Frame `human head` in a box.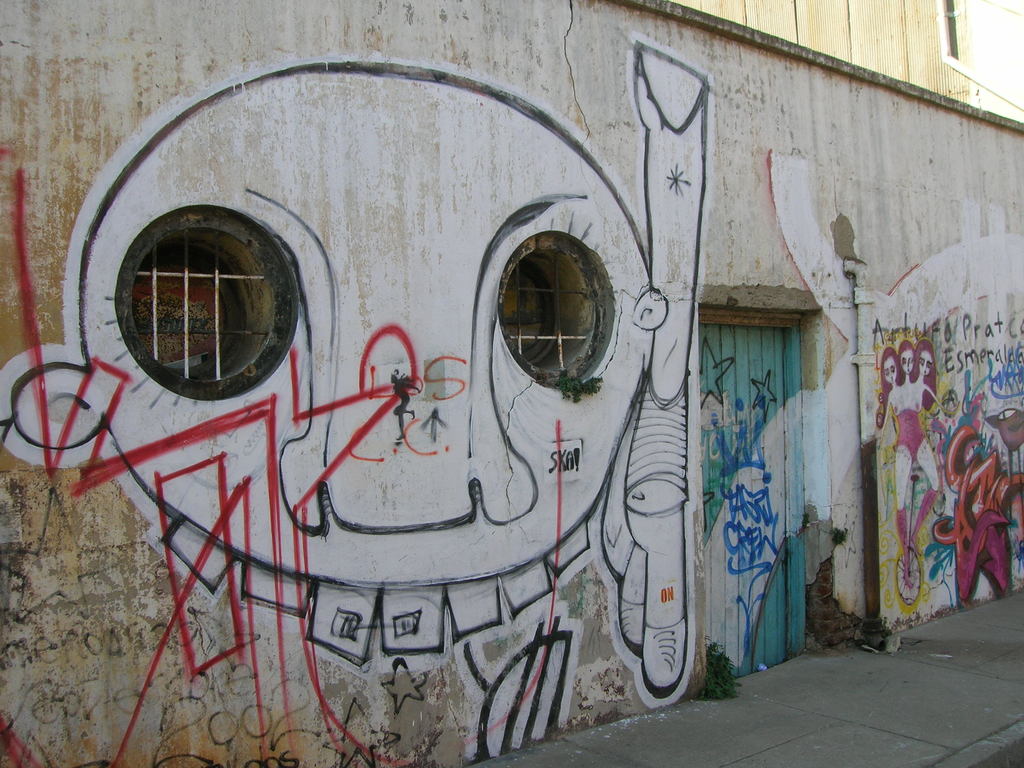
detection(912, 339, 936, 378).
